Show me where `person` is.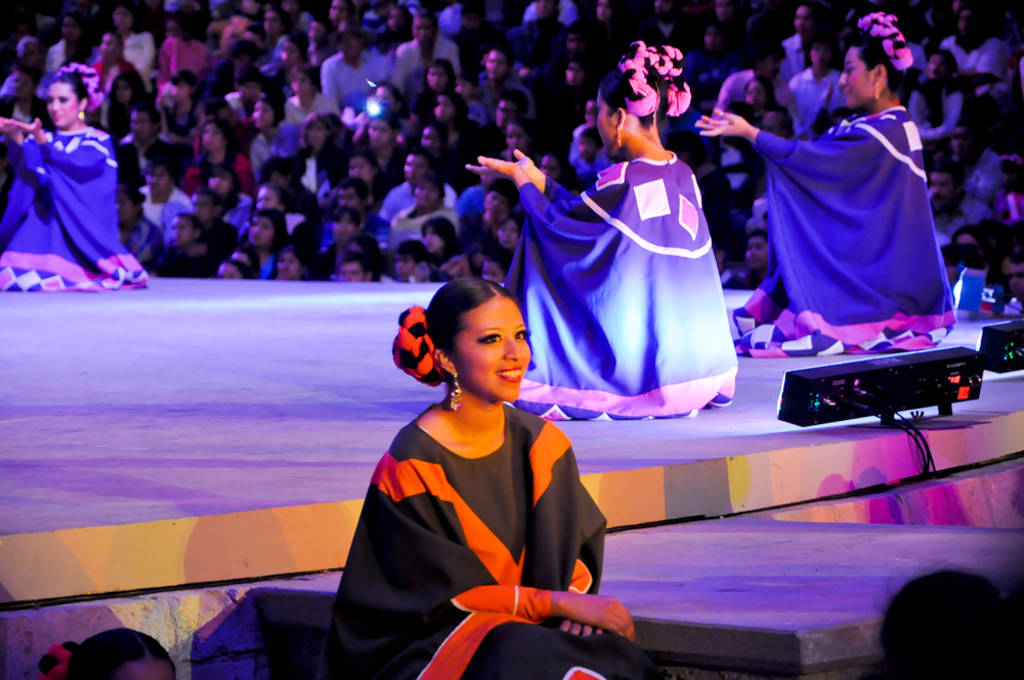
`person` is at rect(0, 60, 145, 288).
